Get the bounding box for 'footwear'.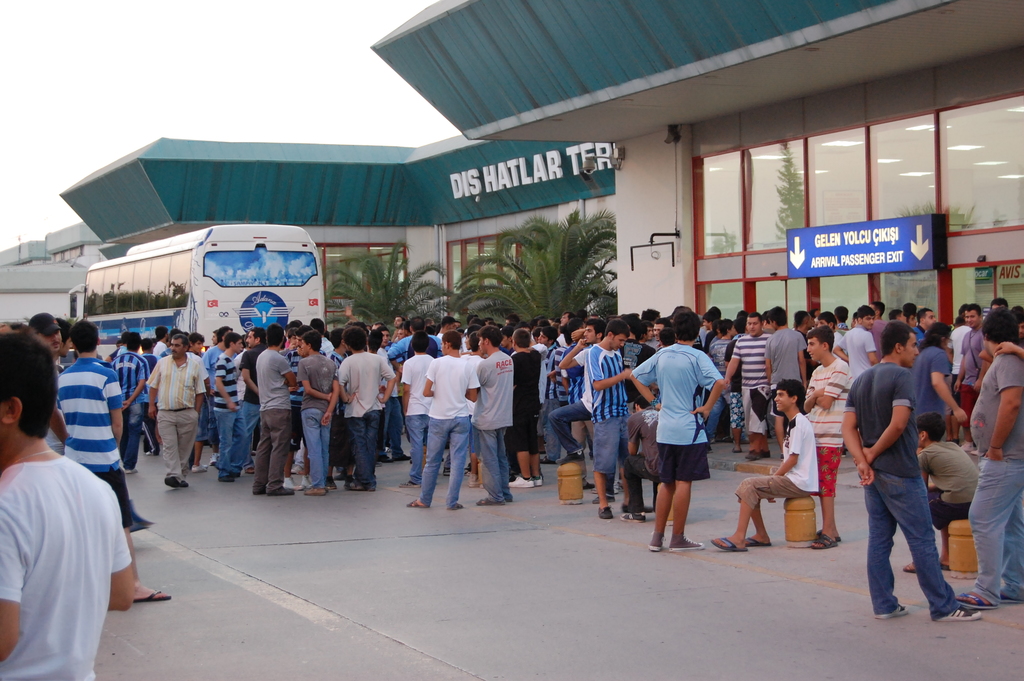
bbox=(403, 496, 420, 509).
